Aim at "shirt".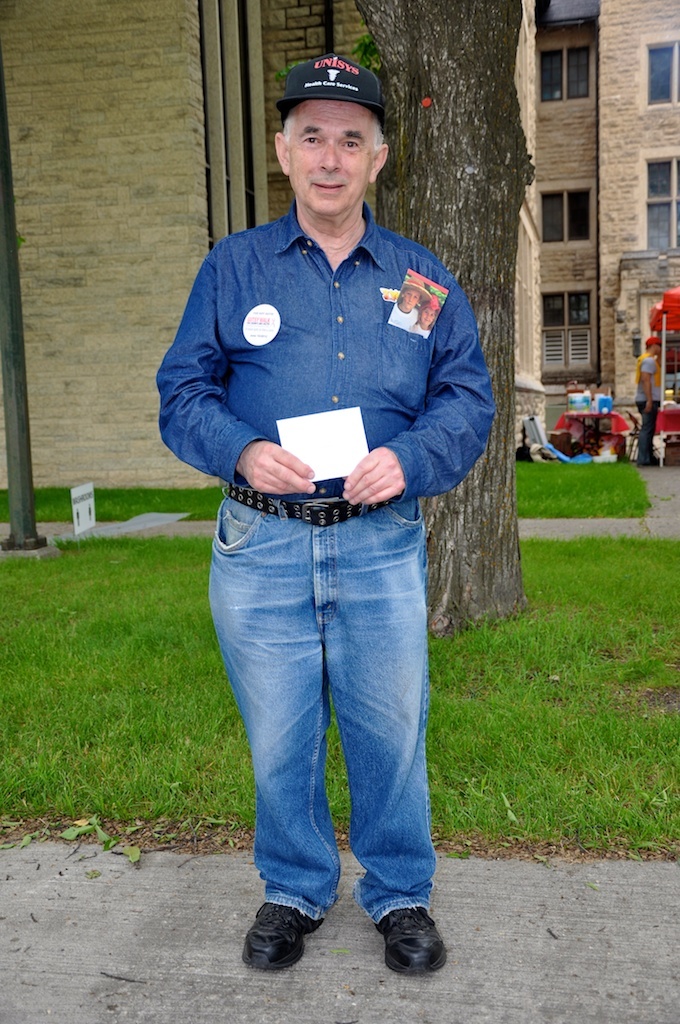
Aimed at crop(169, 180, 480, 538).
